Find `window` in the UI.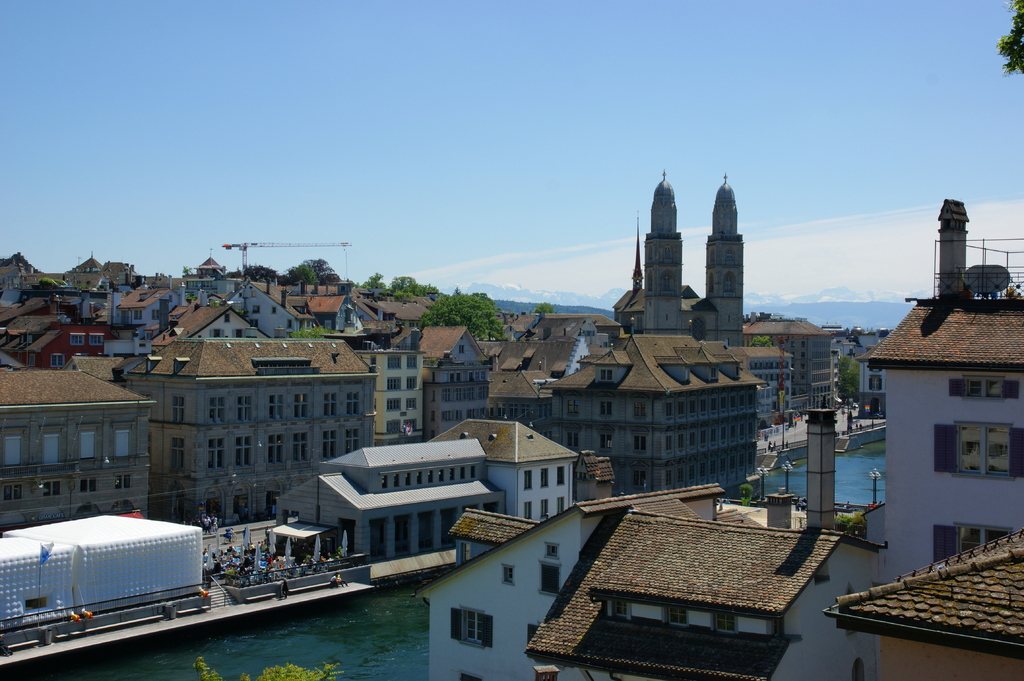
UI element at {"left": 557, "top": 467, "right": 566, "bottom": 485}.
